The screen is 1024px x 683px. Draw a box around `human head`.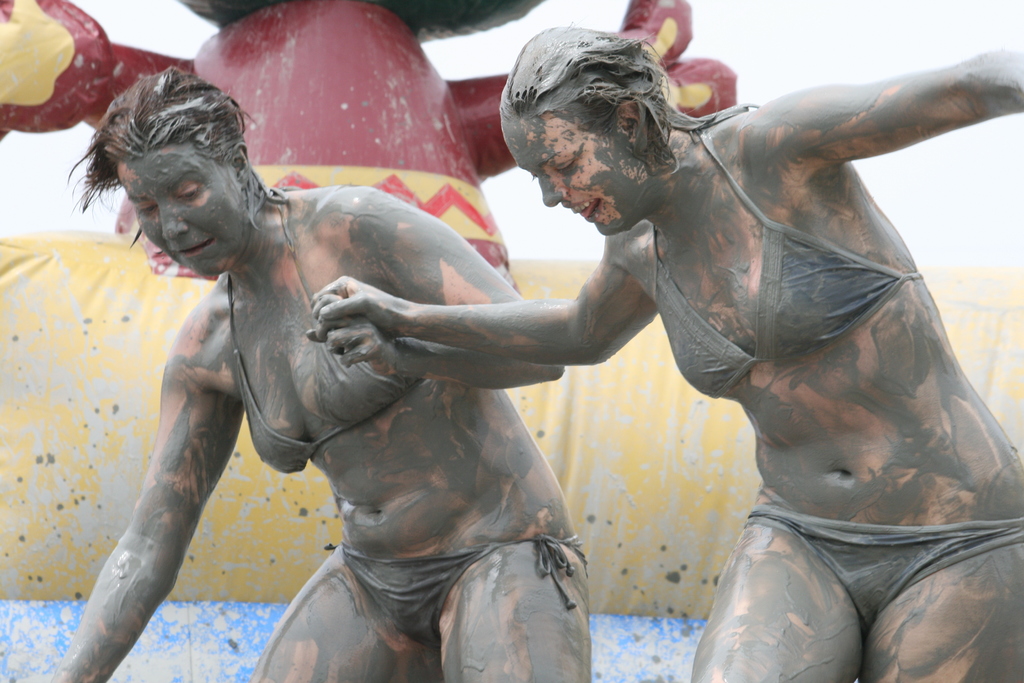
bbox=[499, 26, 685, 238].
